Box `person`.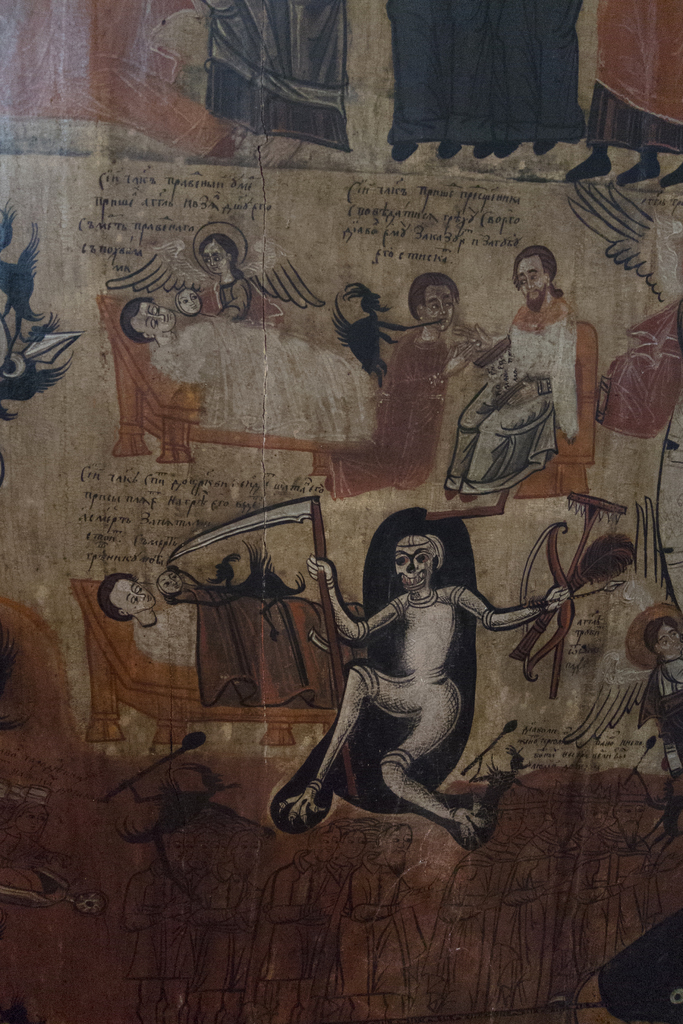
rect(505, 243, 577, 445).
